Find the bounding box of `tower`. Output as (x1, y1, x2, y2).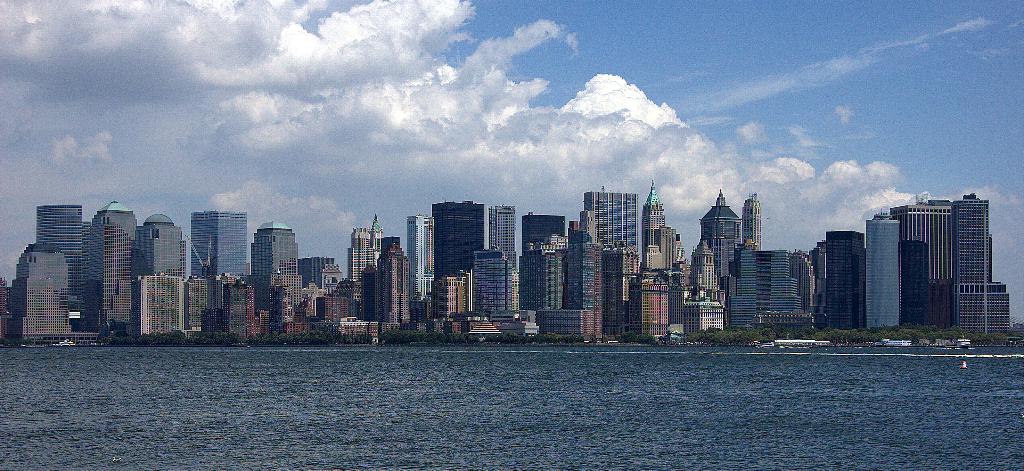
(140, 211, 189, 275).
